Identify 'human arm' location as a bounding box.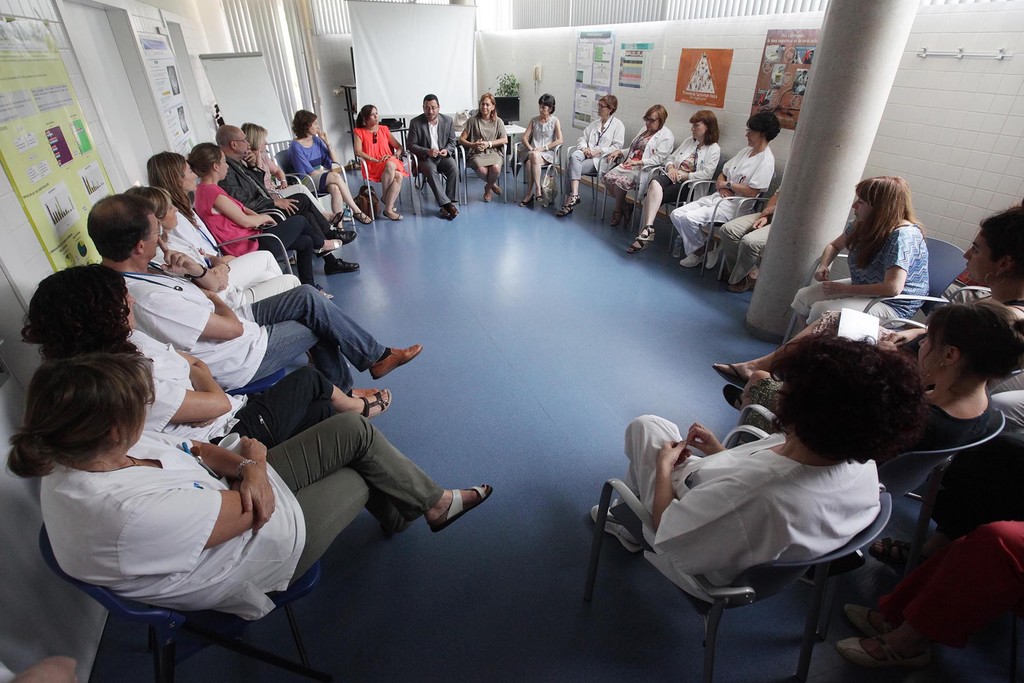
select_region(516, 117, 541, 152).
